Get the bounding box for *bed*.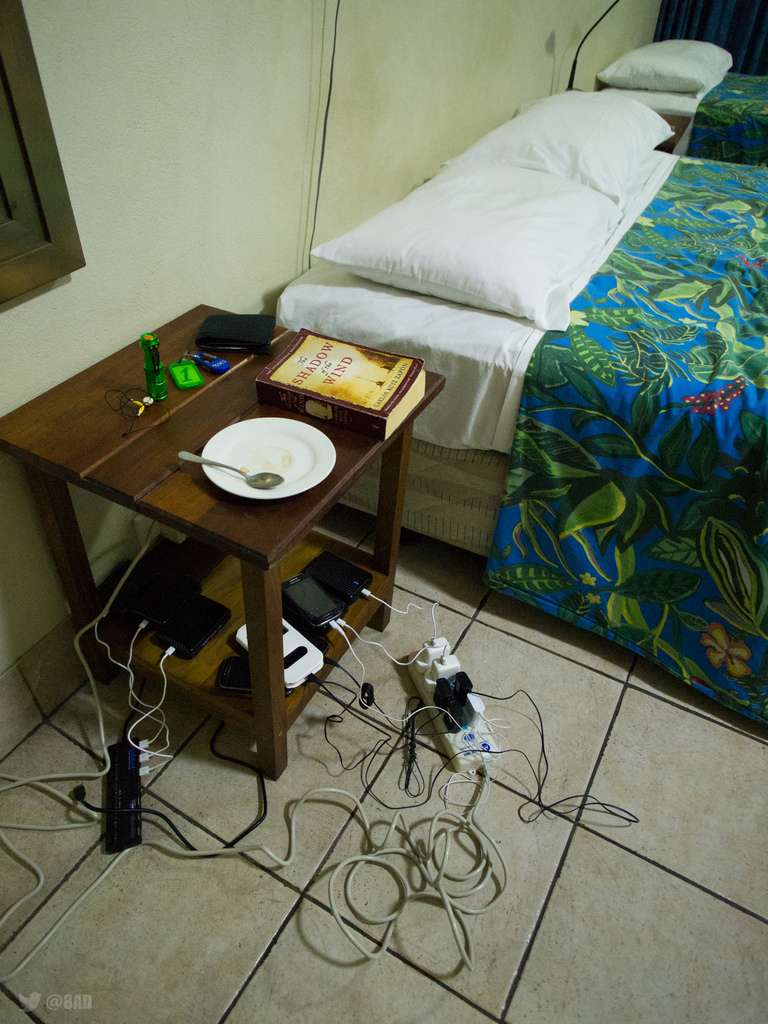
box(271, 35, 766, 727).
